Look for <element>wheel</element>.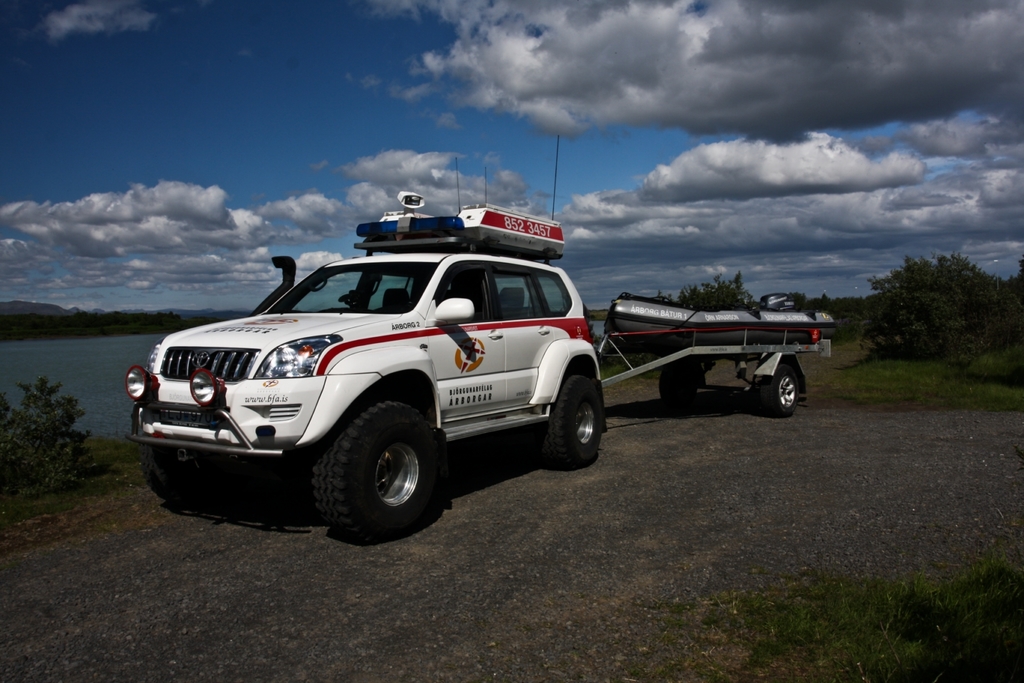
Found: (x1=756, y1=370, x2=797, y2=417).
